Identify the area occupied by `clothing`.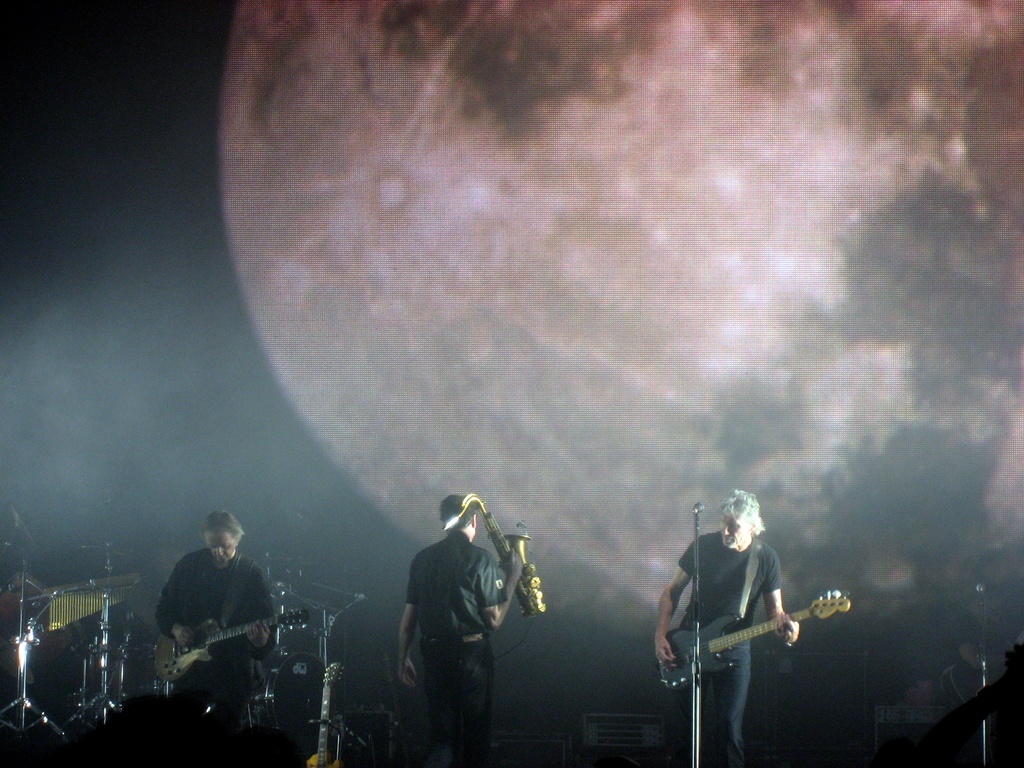
Area: select_region(407, 529, 508, 767).
